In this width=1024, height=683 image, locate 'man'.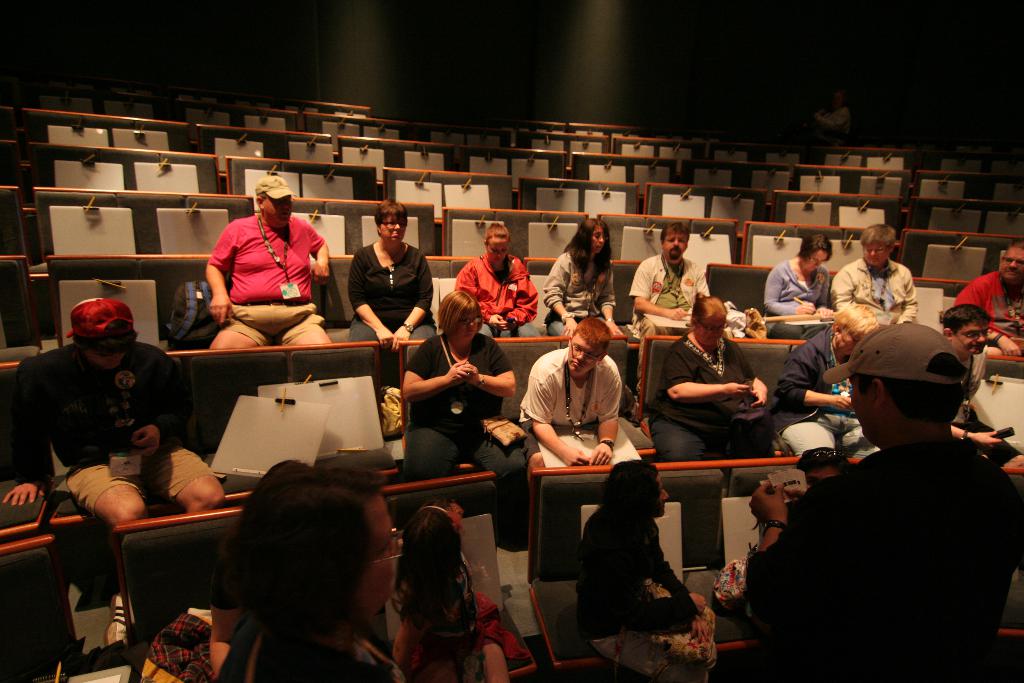
Bounding box: x1=0, y1=292, x2=245, y2=655.
